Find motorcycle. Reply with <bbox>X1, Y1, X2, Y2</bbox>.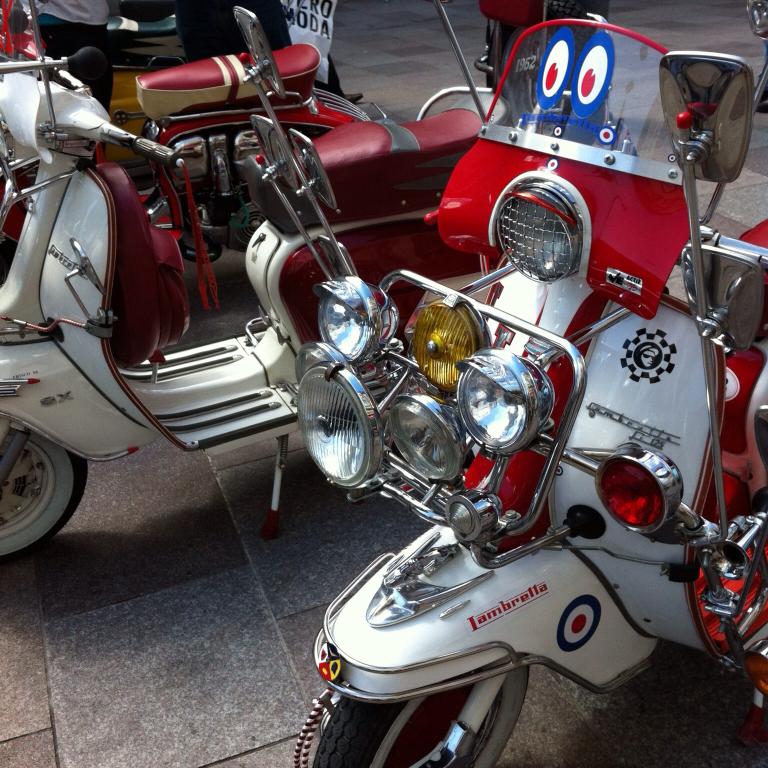
<bbox>293, 14, 767, 766</bbox>.
